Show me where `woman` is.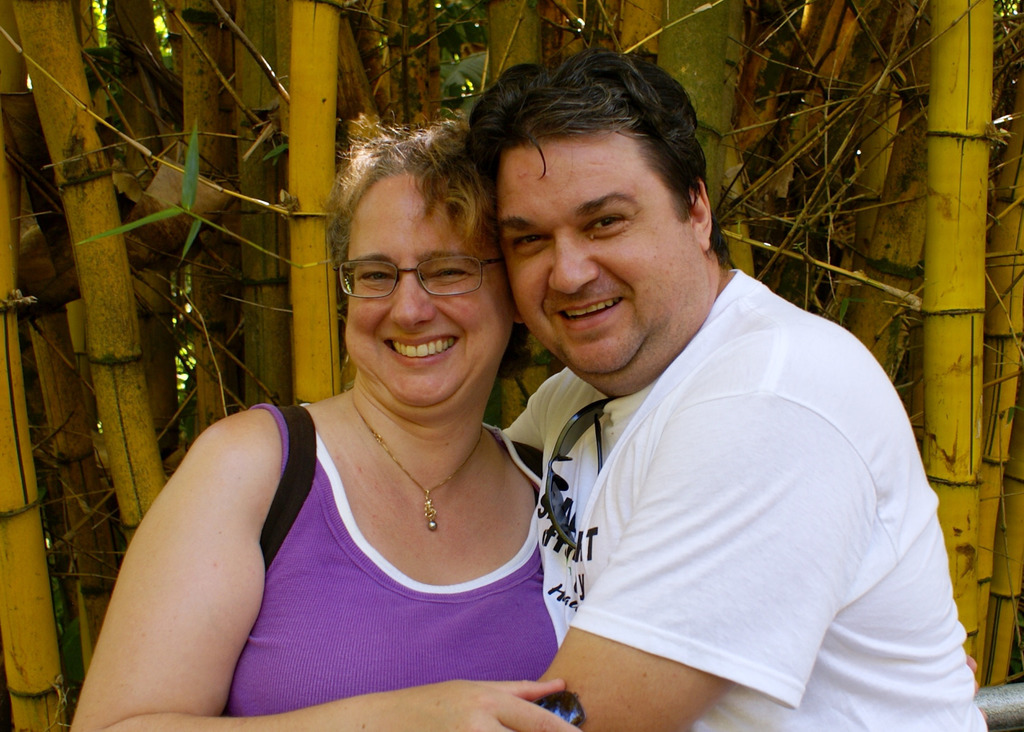
`woman` is at <region>63, 110, 604, 731</region>.
